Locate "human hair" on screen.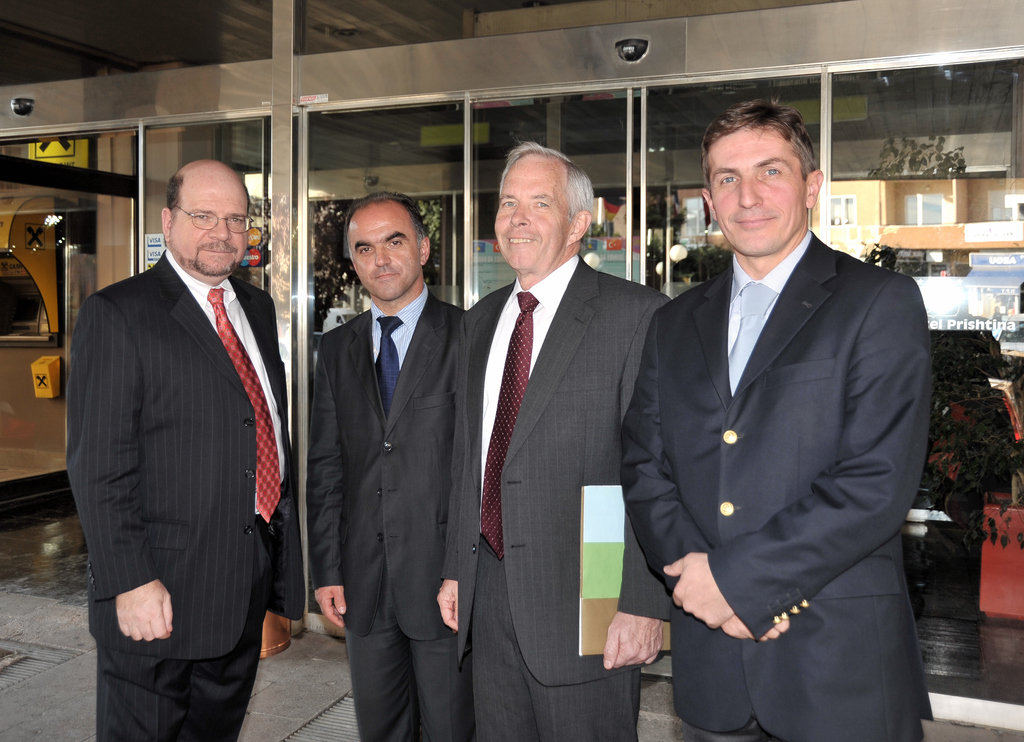
On screen at locate(500, 140, 593, 222).
